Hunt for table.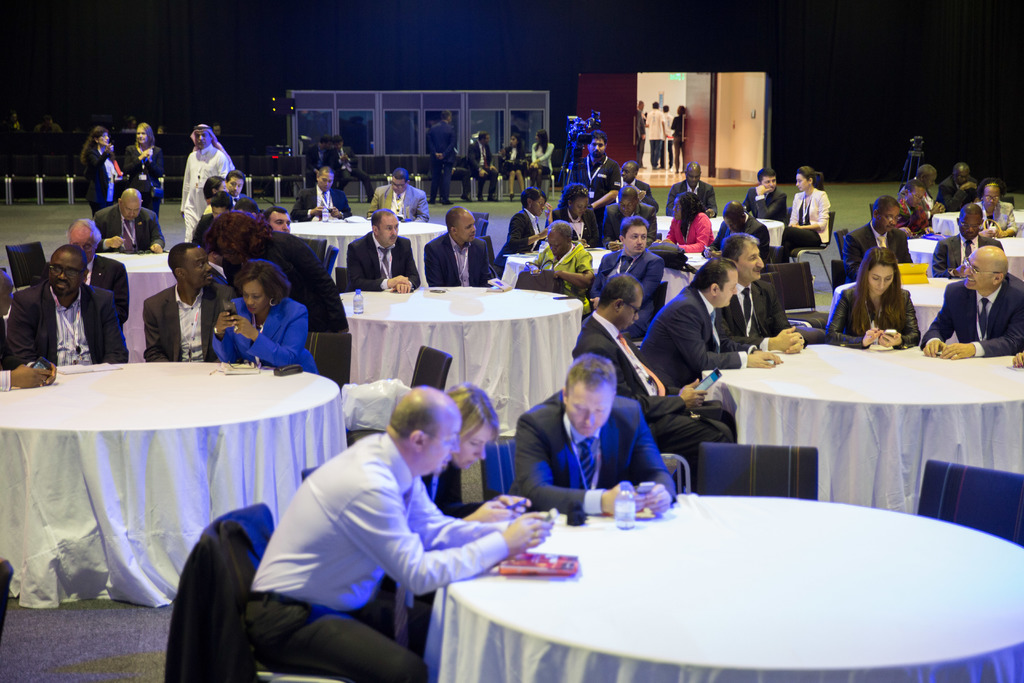
Hunted down at bbox=[655, 207, 787, 247].
